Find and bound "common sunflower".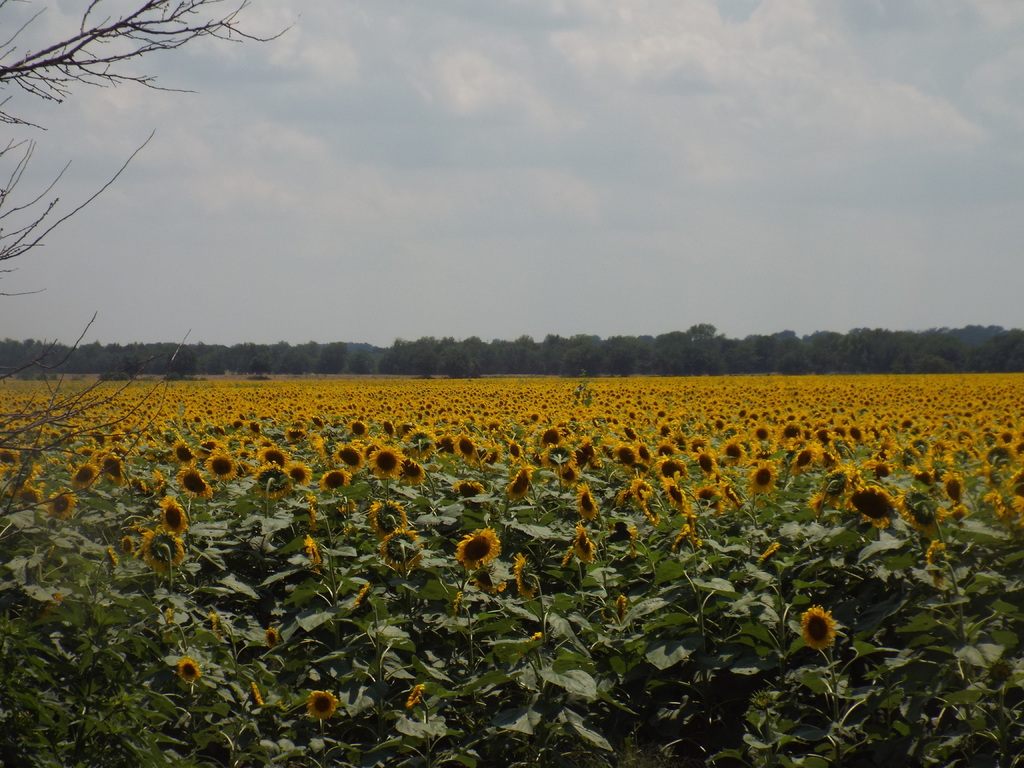
Bound: 806,605,844,655.
